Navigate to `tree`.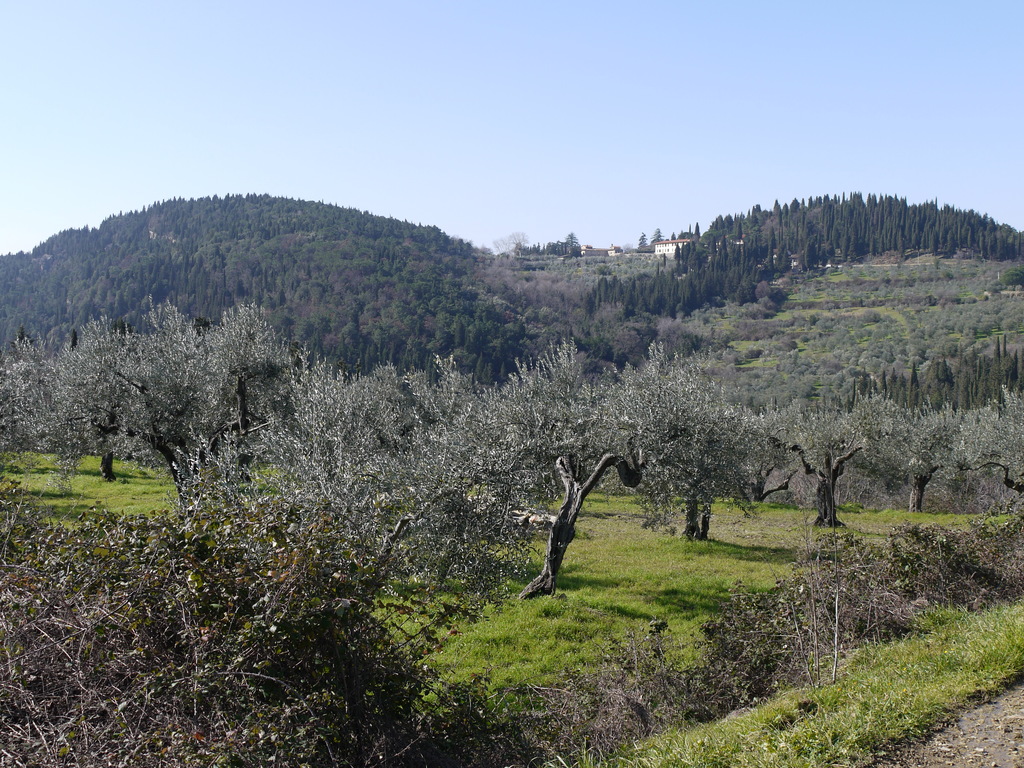
Navigation target: l=675, t=222, r=690, b=237.
